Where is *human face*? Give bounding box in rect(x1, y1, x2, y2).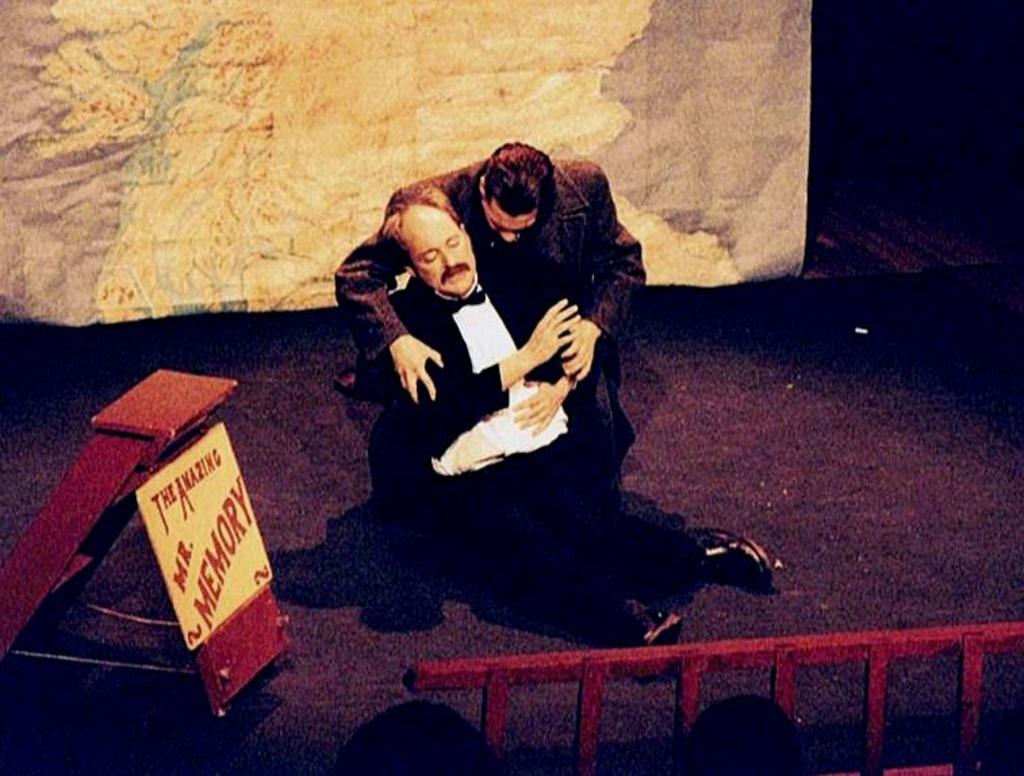
rect(404, 205, 471, 293).
